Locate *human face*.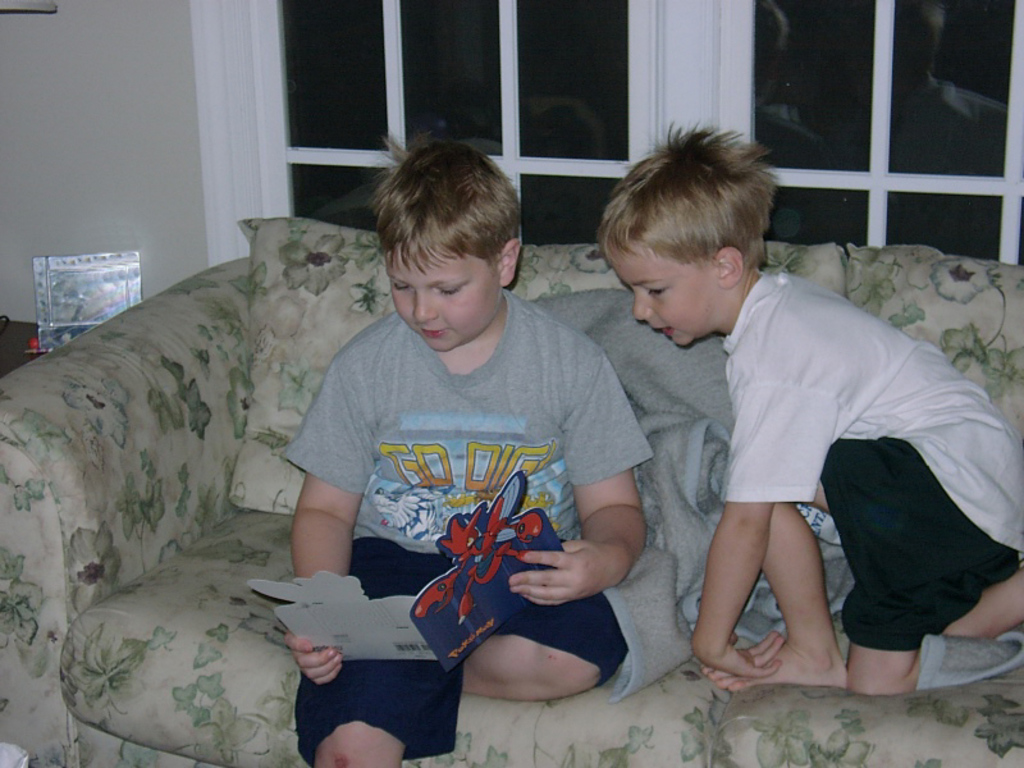
Bounding box: Rect(387, 241, 508, 346).
